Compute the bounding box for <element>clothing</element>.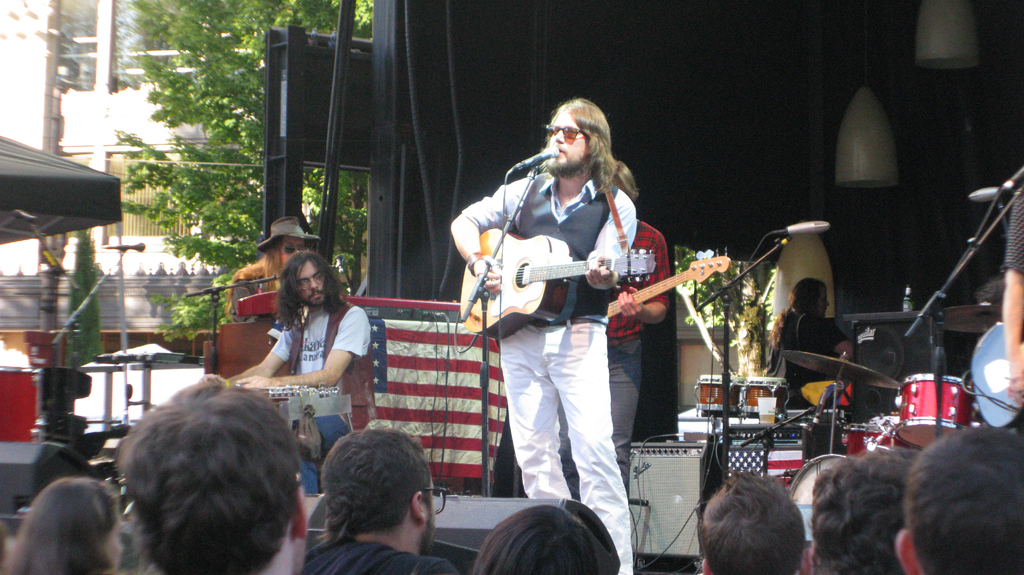
left=269, top=304, right=371, bottom=429.
